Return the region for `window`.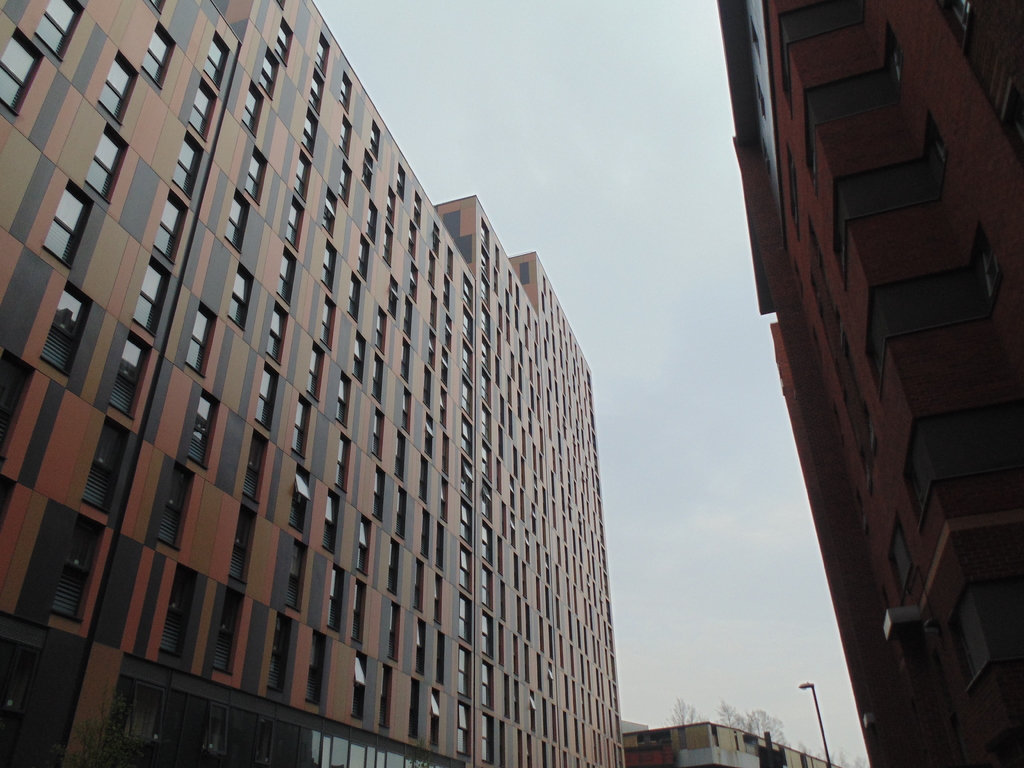
[x1=174, y1=133, x2=198, y2=195].
